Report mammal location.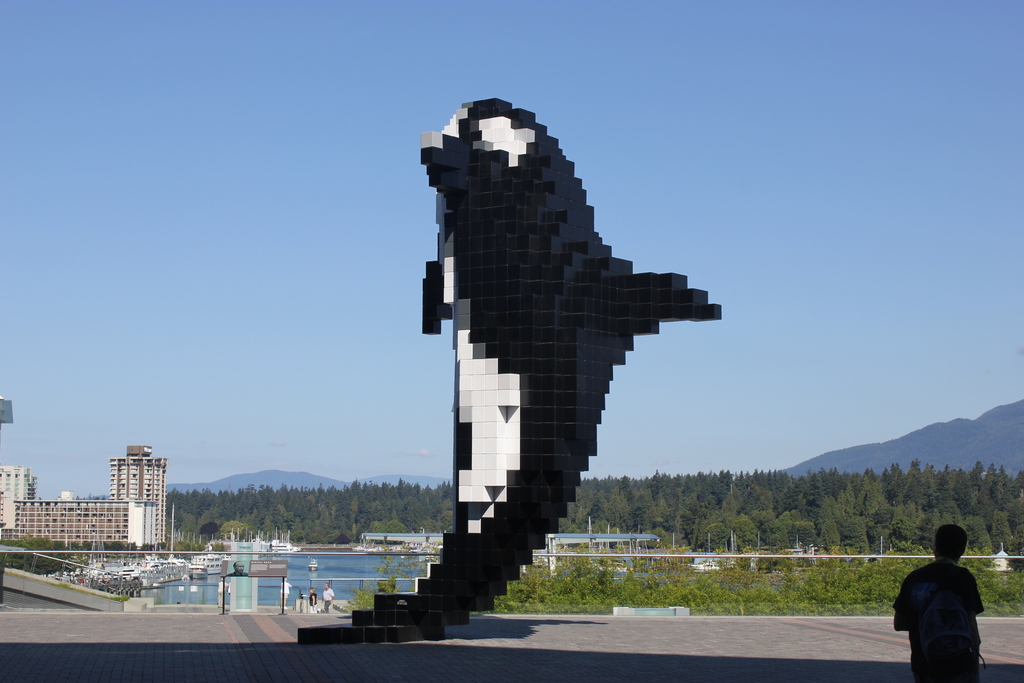
Report: <region>227, 562, 248, 578</region>.
